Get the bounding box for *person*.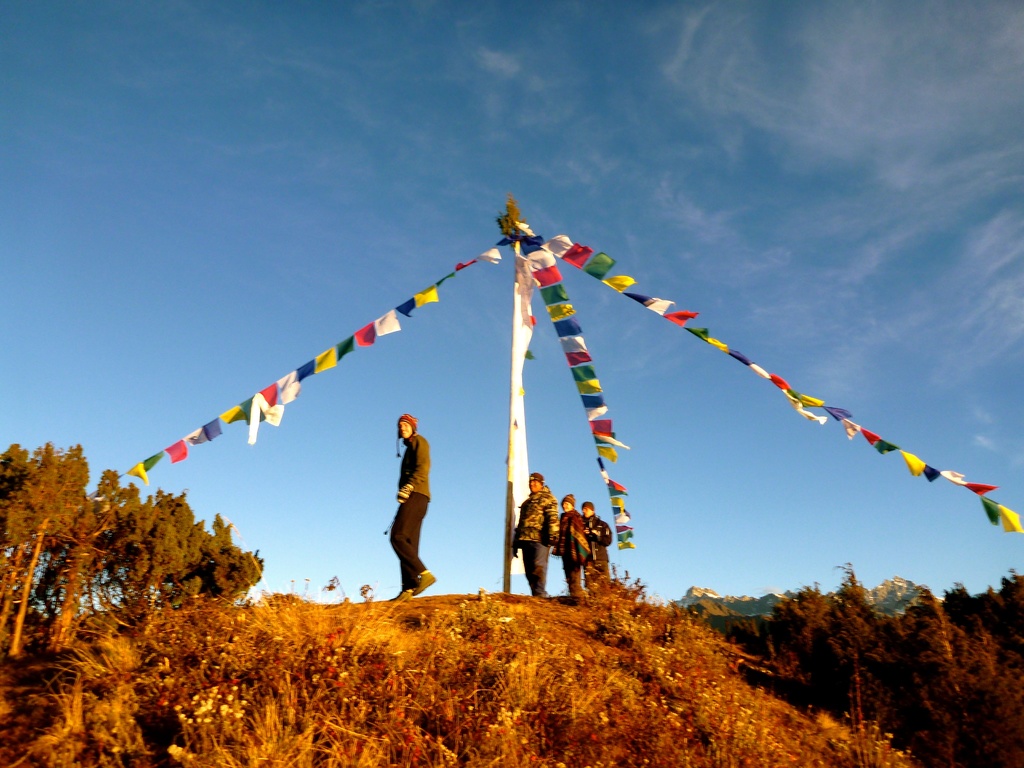
box(582, 508, 616, 580).
